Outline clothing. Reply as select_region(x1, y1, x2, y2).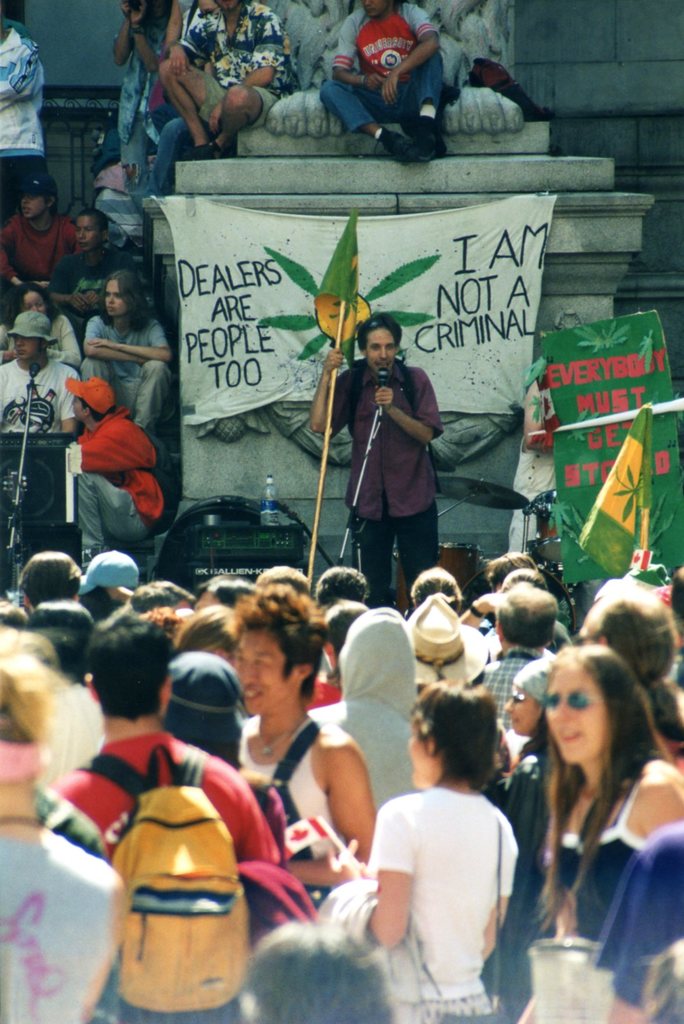
select_region(58, 472, 141, 559).
